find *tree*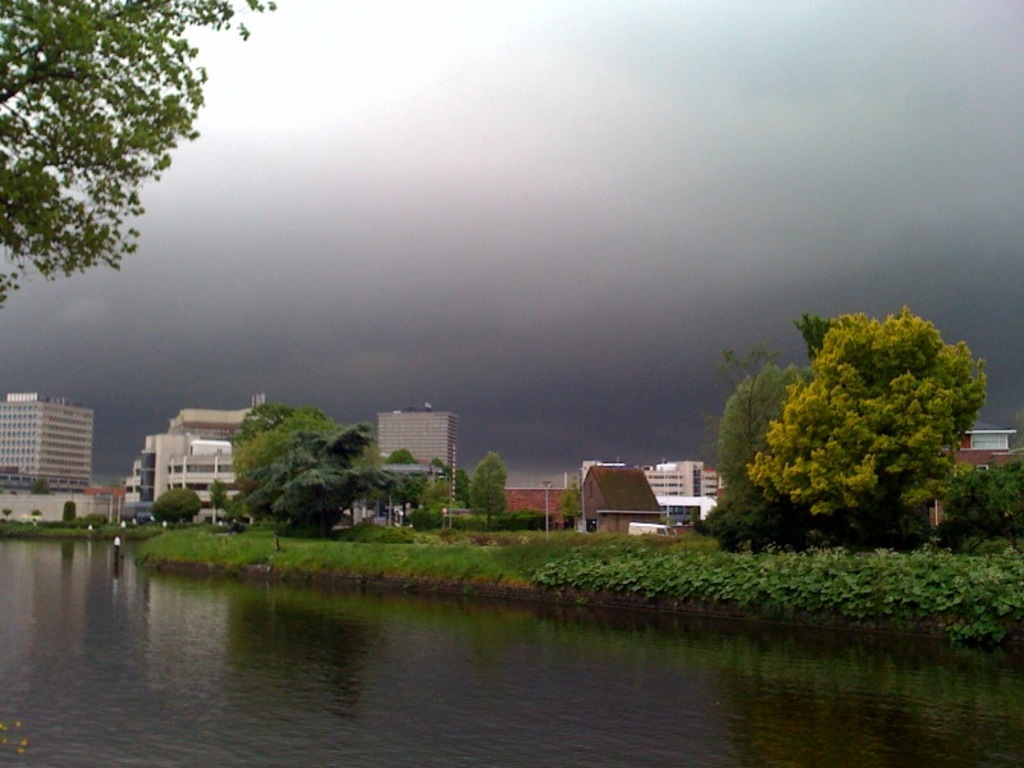
crop(703, 339, 801, 544)
